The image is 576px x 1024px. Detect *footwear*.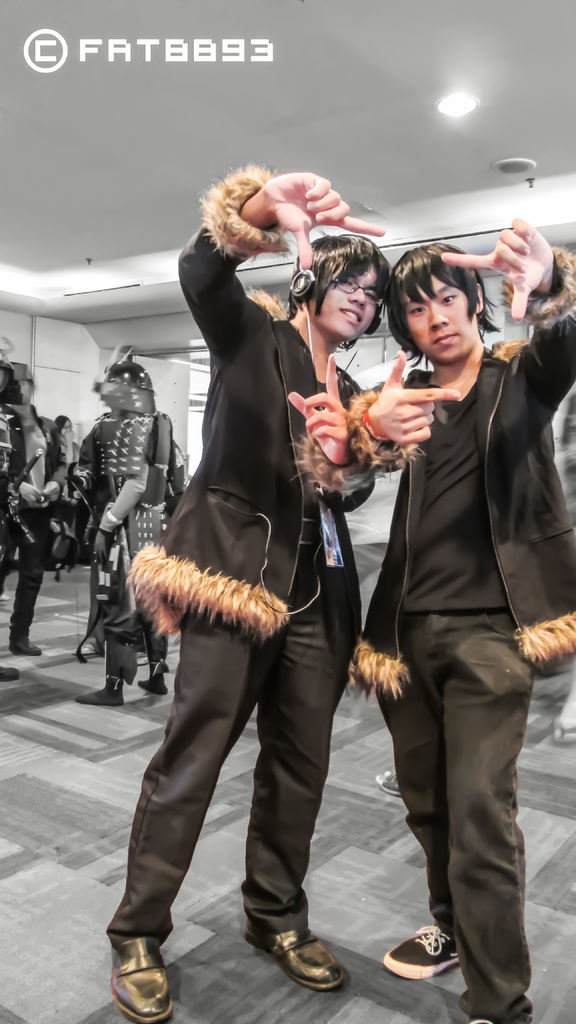
Detection: (371, 770, 397, 795).
